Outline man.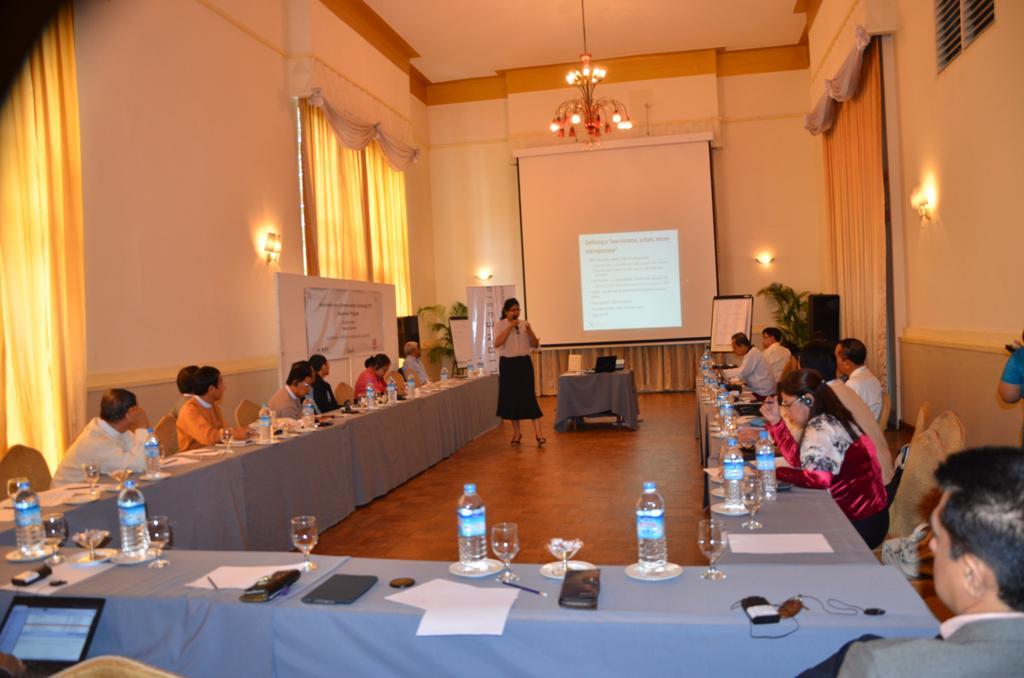
Outline: crop(263, 366, 316, 422).
